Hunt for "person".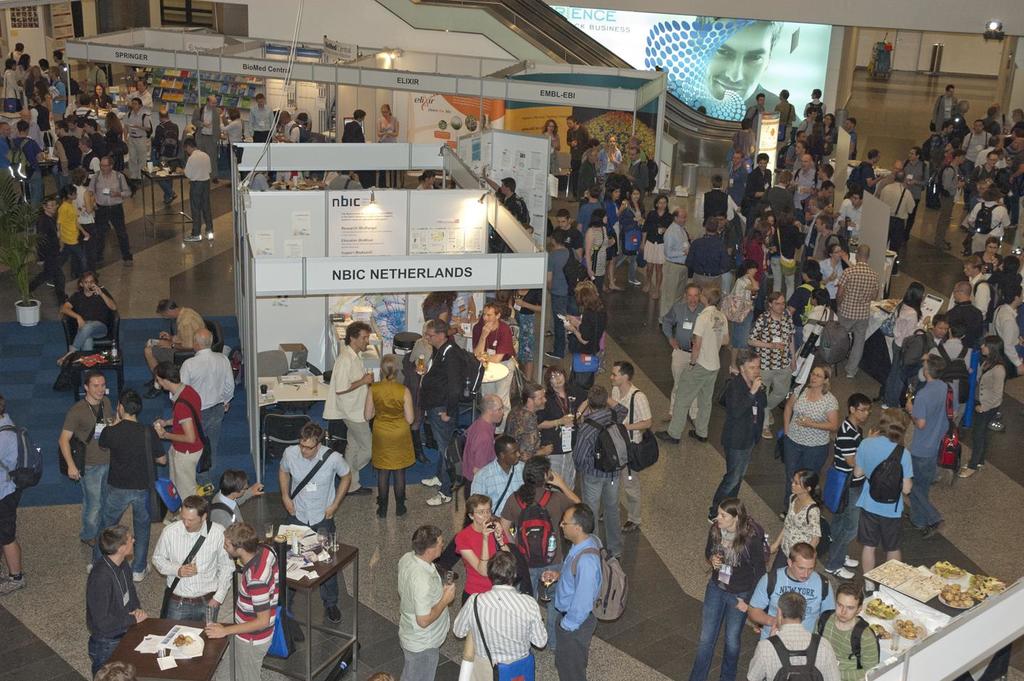
Hunted down at l=3, t=60, r=26, b=95.
